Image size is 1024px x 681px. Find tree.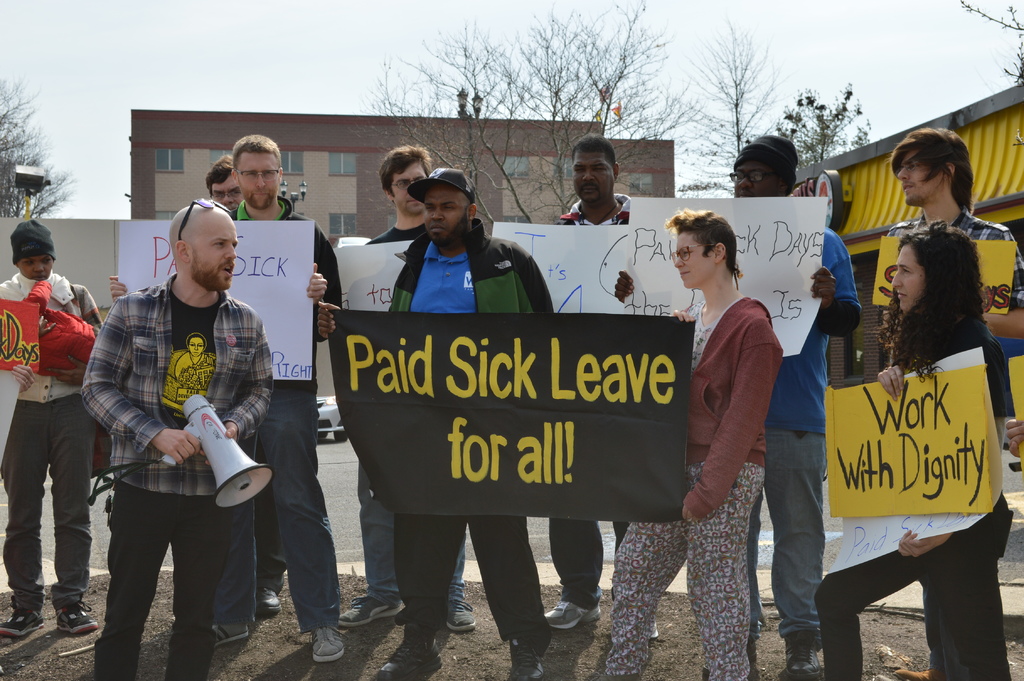
BBox(0, 76, 82, 222).
